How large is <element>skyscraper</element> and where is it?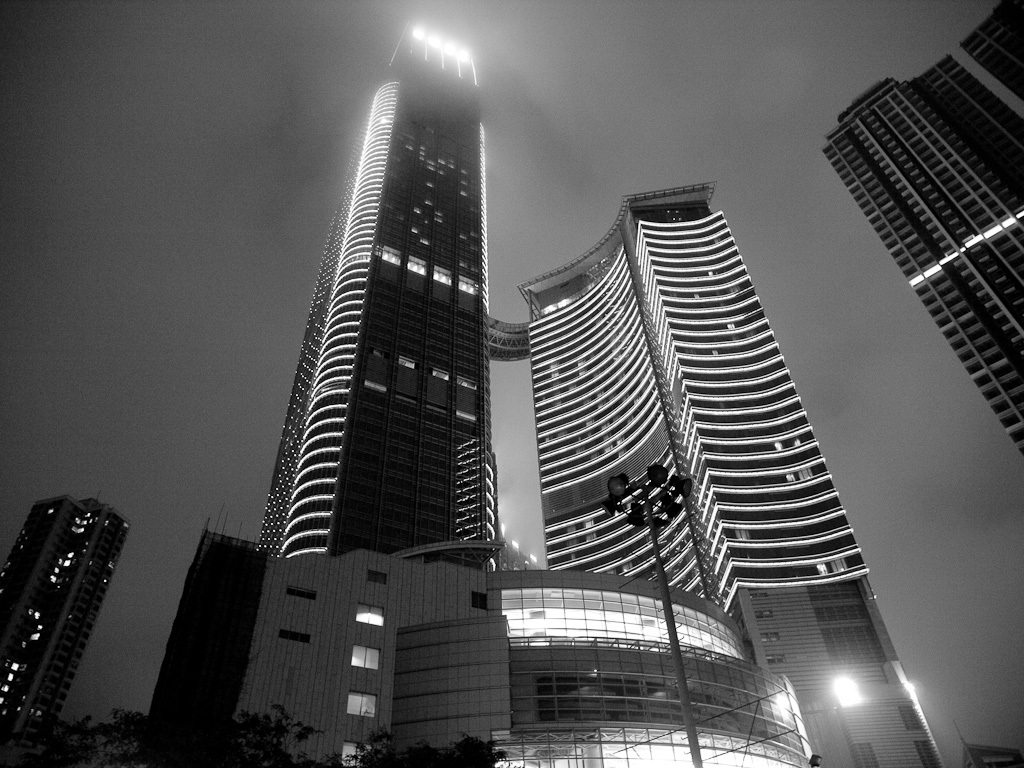
Bounding box: [x1=134, y1=20, x2=949, y2=767].
